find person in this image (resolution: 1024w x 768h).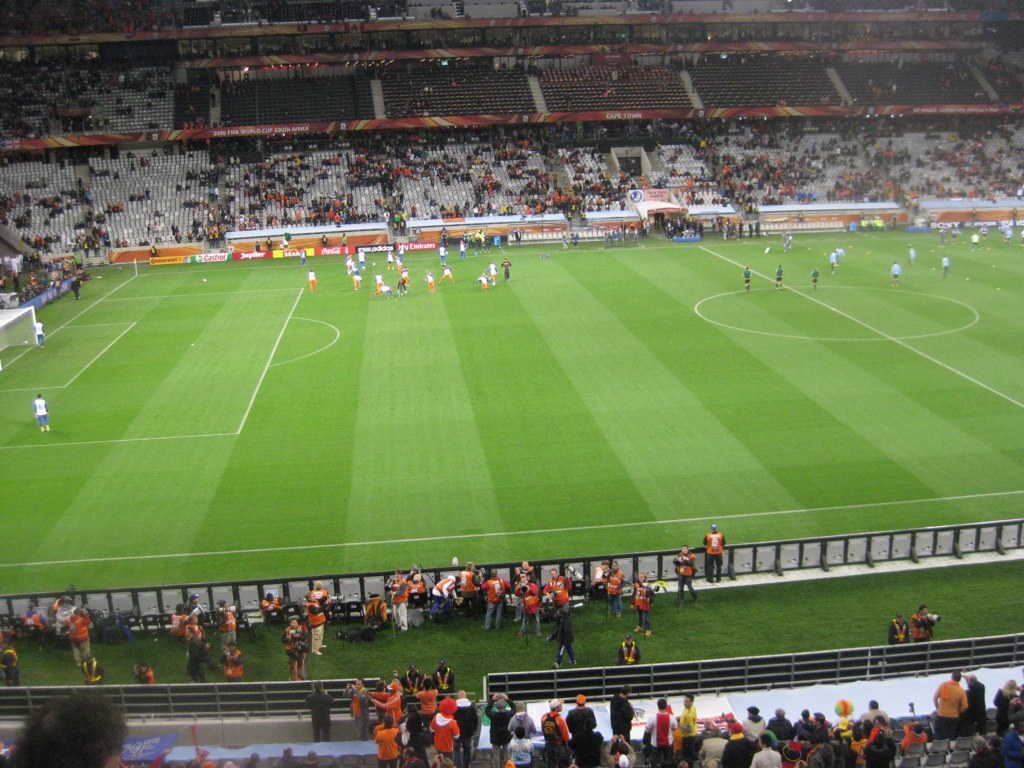
bbox=[441, 261, 451, 279].
